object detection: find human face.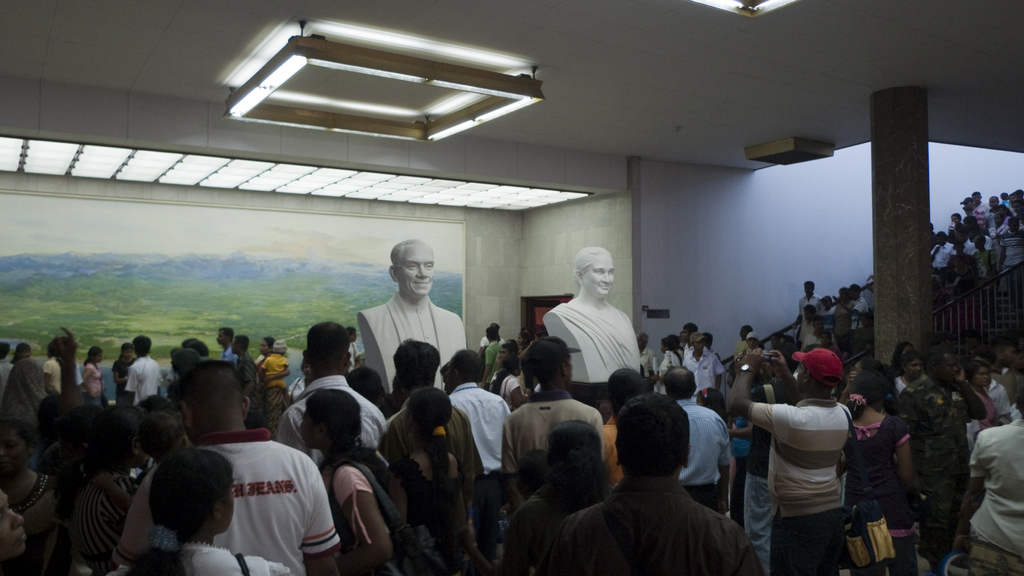
<bbox>218, 331, 229, 345</bbox>.
